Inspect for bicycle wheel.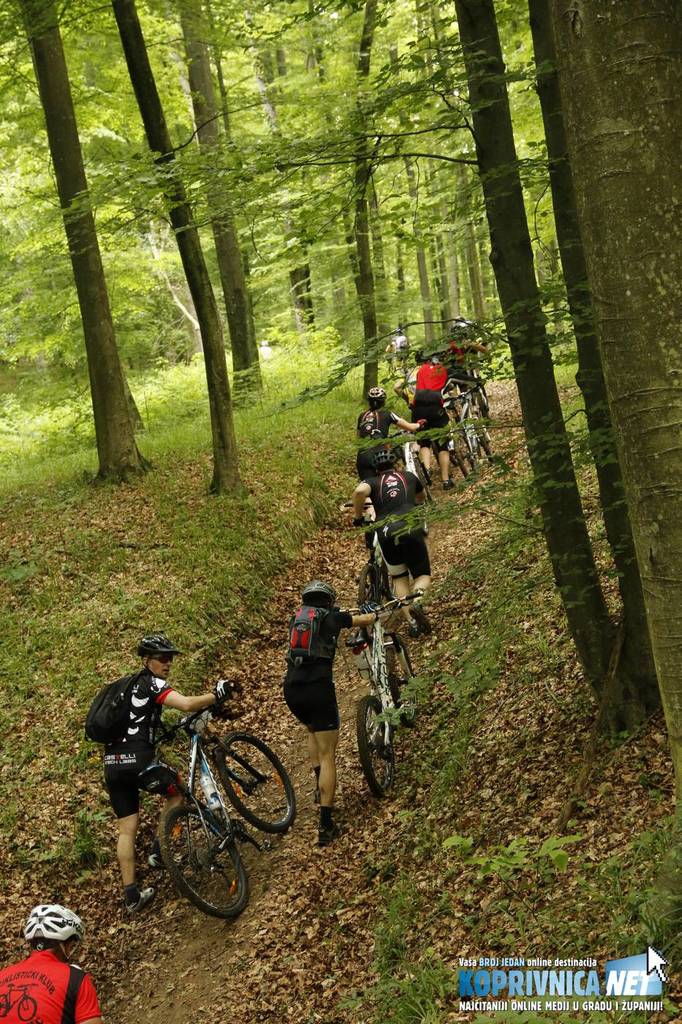
Inspection: detection(351, 694, 393, 799).
